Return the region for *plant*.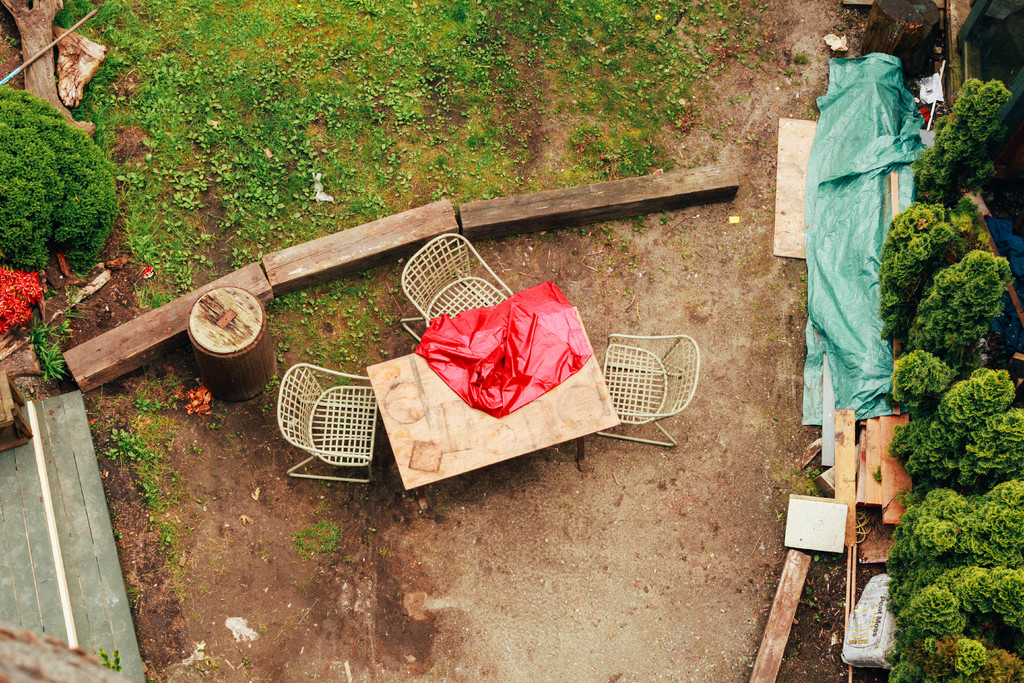
x1=897, y1=363, x2=1020, y2=477.
